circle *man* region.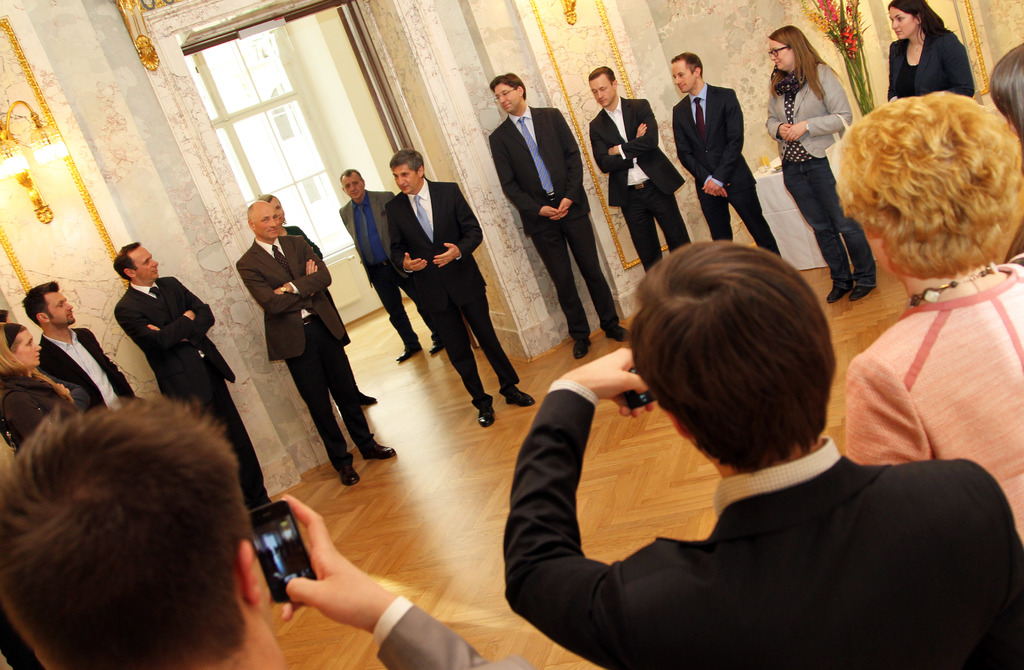
Region: {"x1": 382, "y1": 147, "x2": 534, "y2": 426}.
